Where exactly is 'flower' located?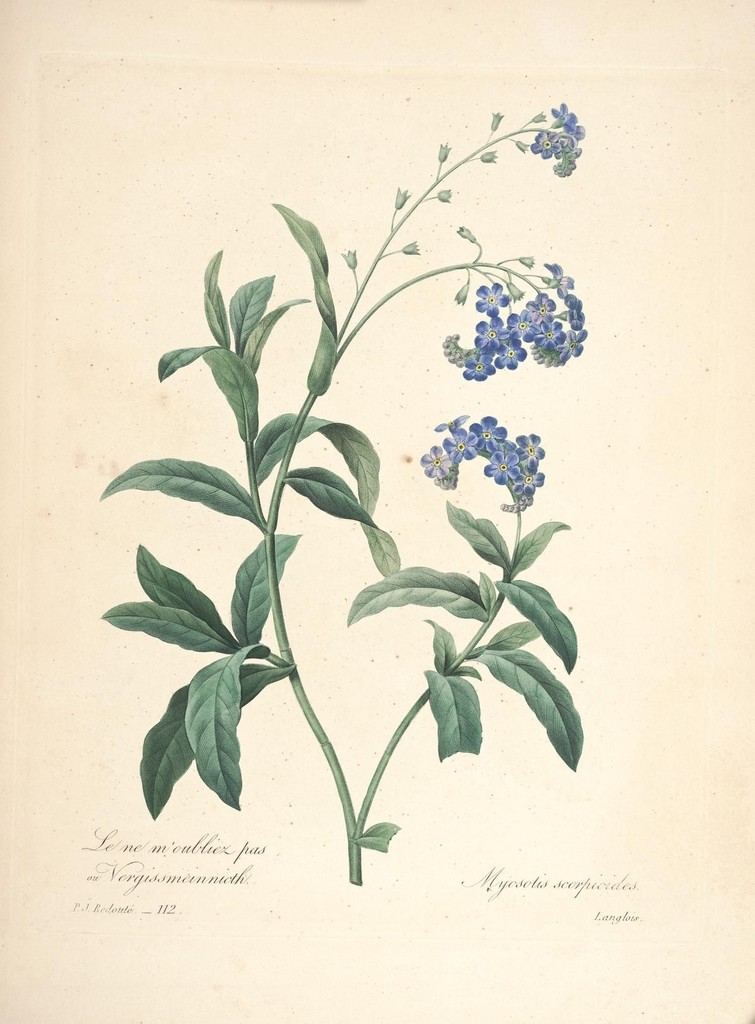
Its bounding box is [x1=395, y1=185, x2=413, y2=211].
